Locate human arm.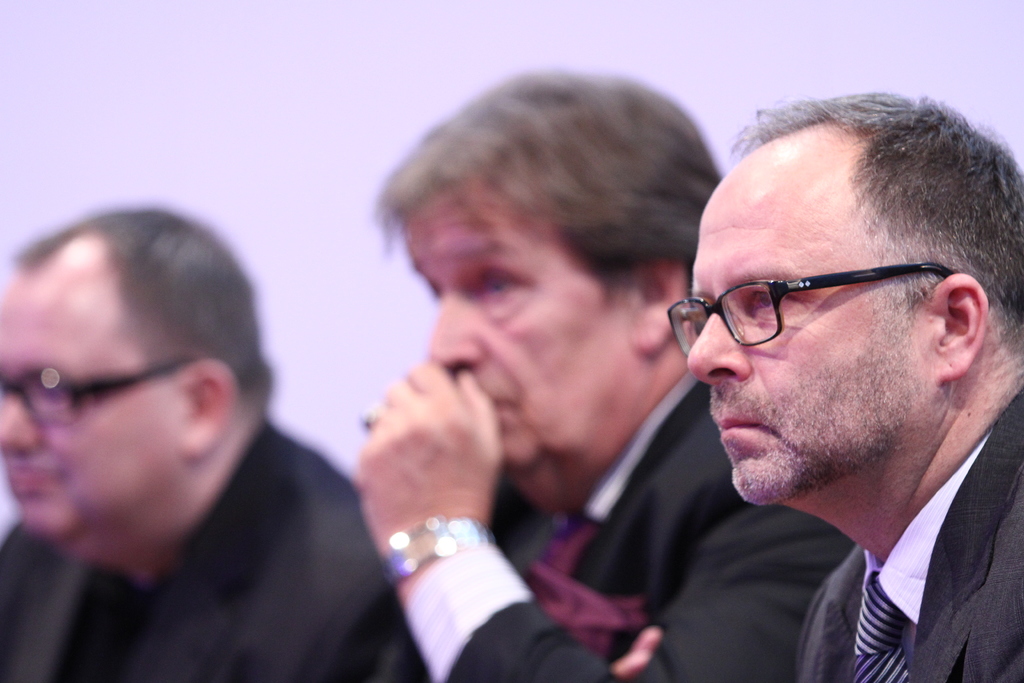
Bounding box: 268 524 447 682.
